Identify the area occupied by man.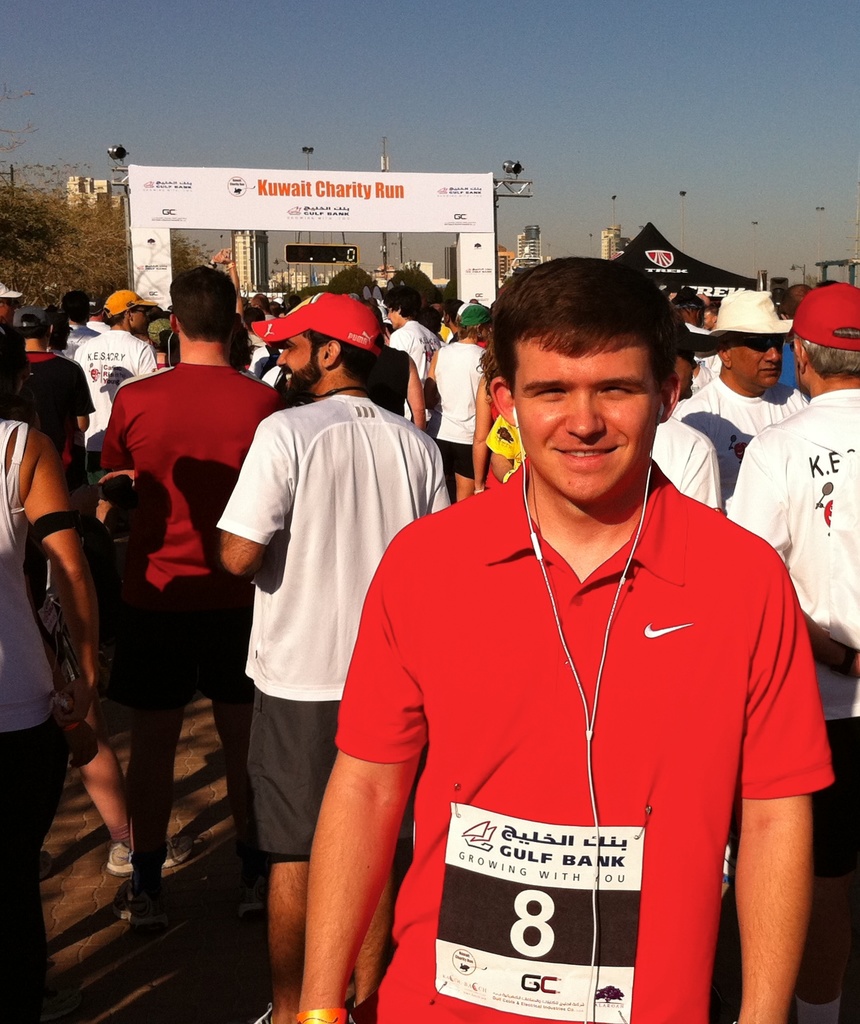
Area: (left=315, top=264, right=433, bottom=435).
